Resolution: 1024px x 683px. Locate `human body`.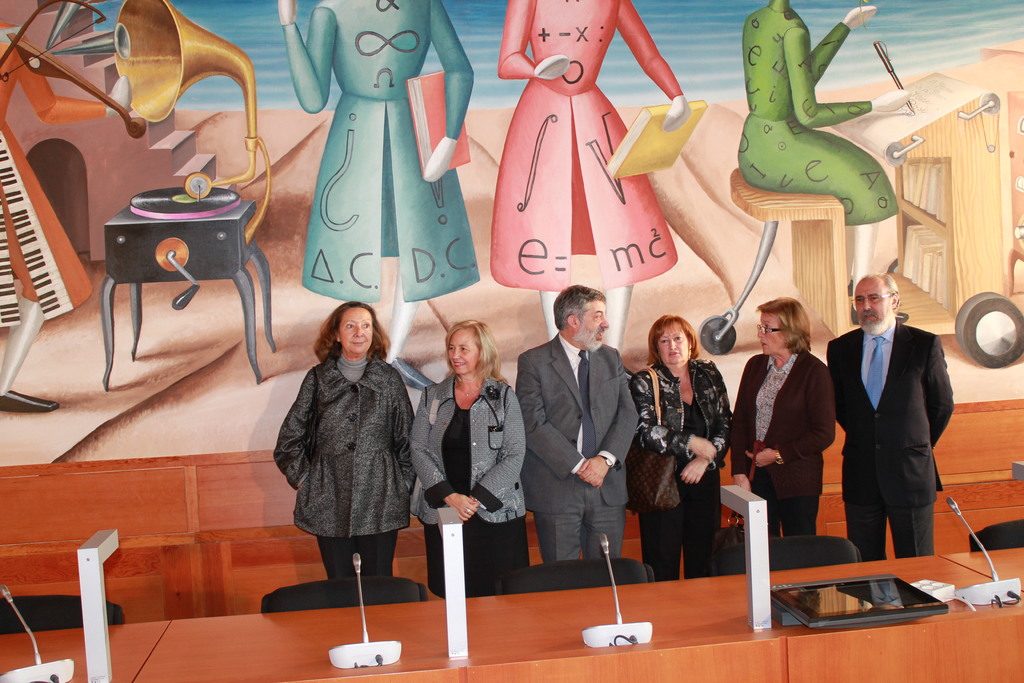
(268,353,422,568).
